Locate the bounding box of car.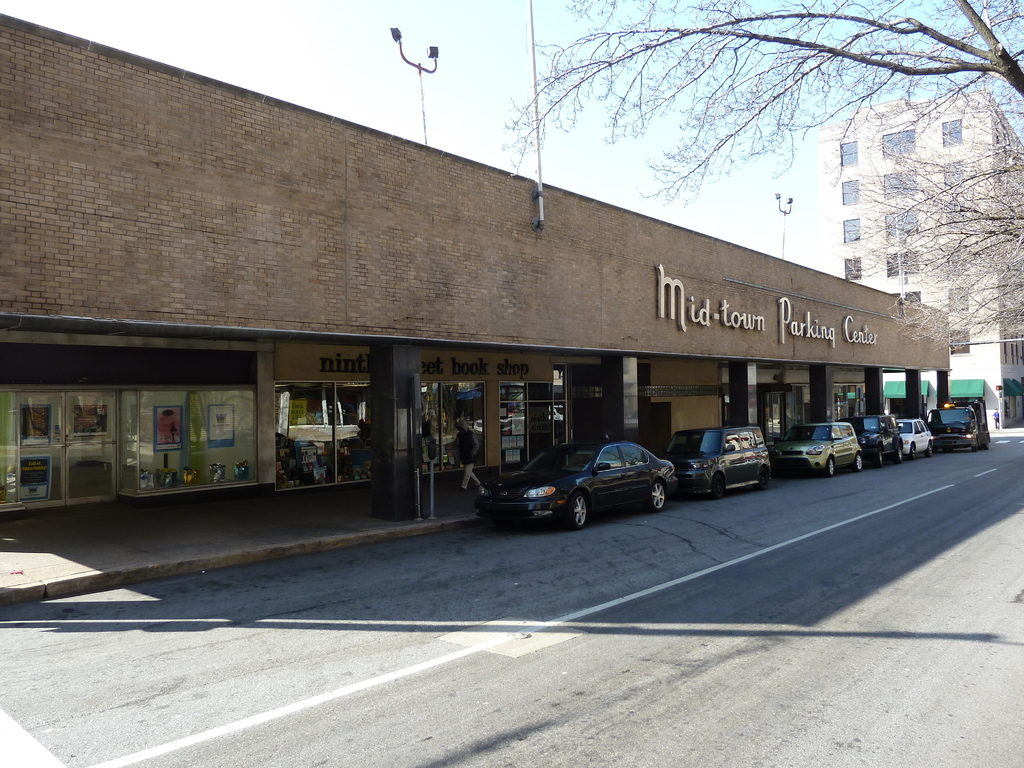
Bounding box: (x1=677, y1=421, x2=766, y2=503).
